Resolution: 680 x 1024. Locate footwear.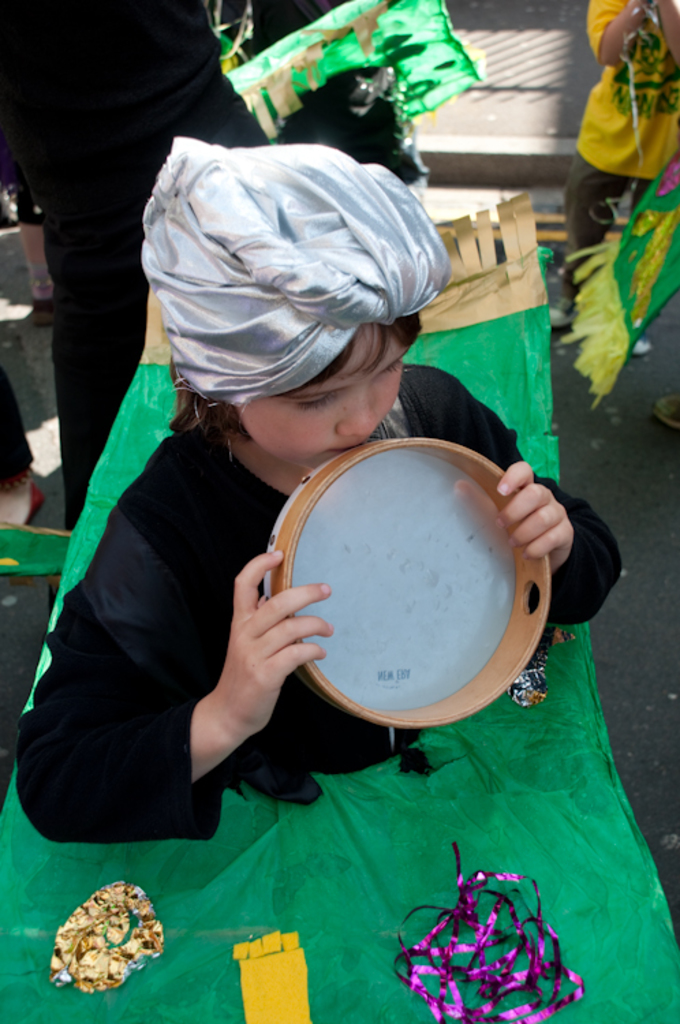
Rect(650, 396, 679, 427).
